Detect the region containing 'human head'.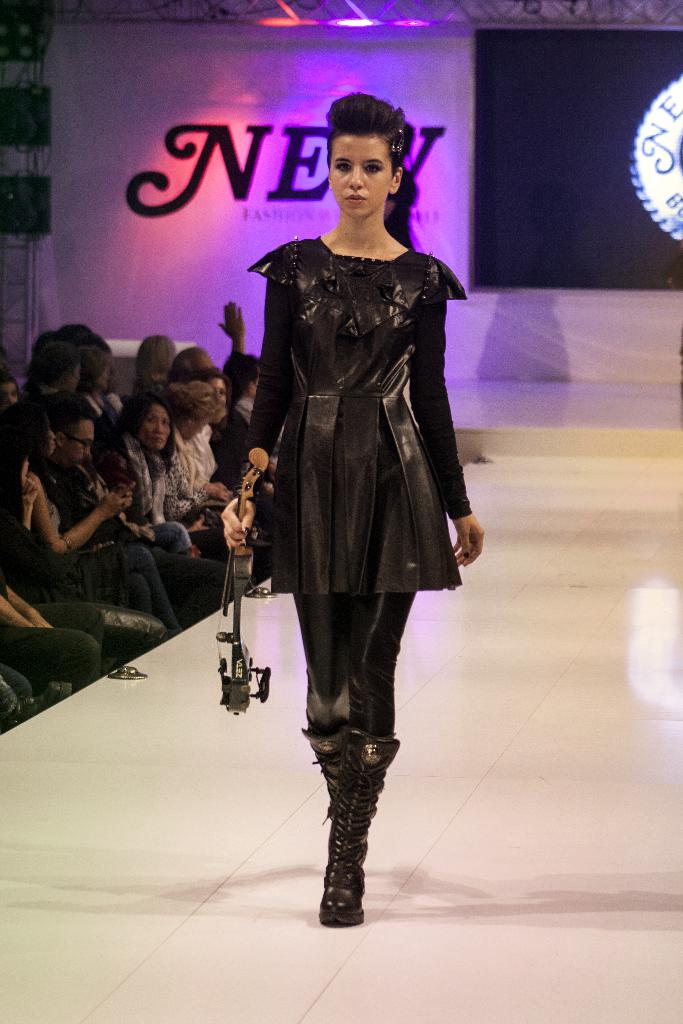
0 403 52 461.
